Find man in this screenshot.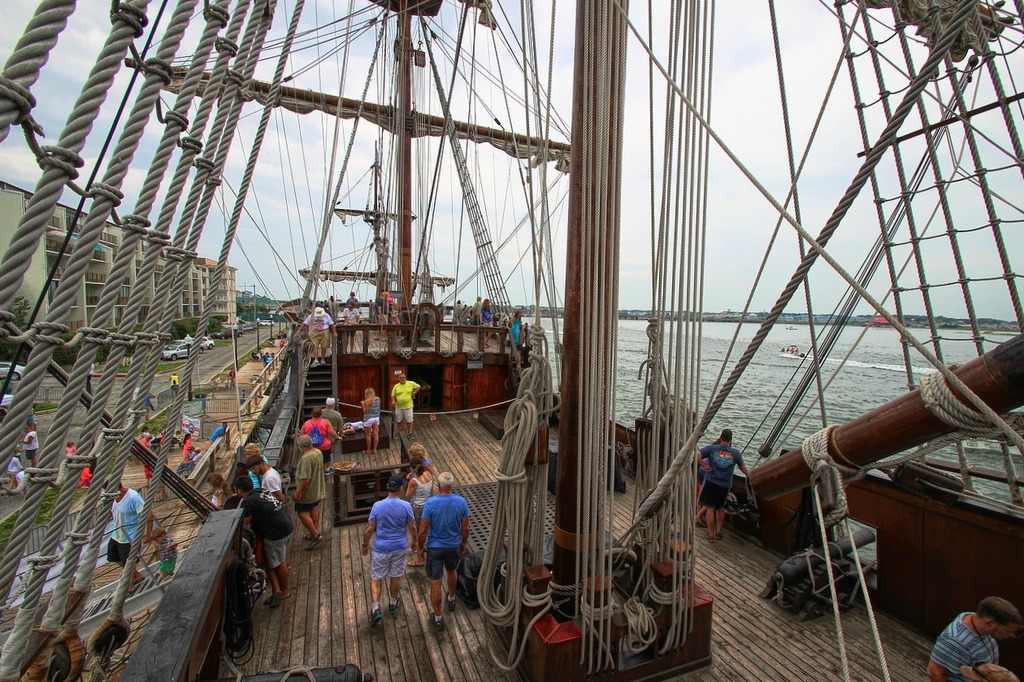
The bounding box for man is box=[293, 302, 341, 361].
